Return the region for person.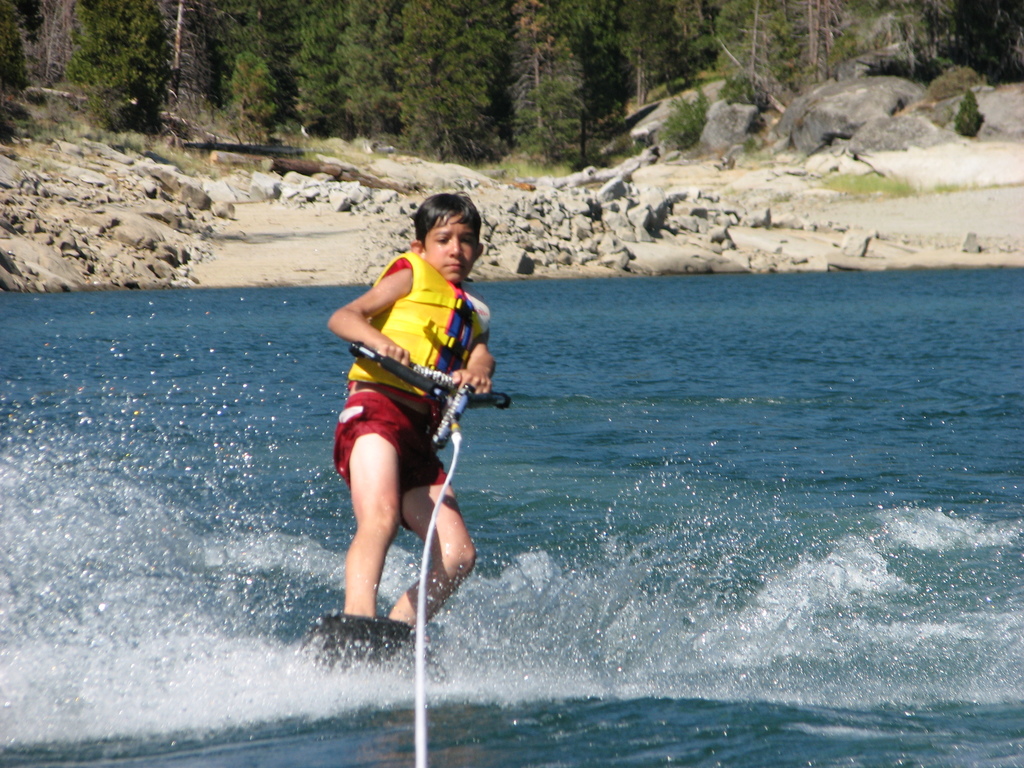
(left=326, top=191, right=499, bottom=626).
